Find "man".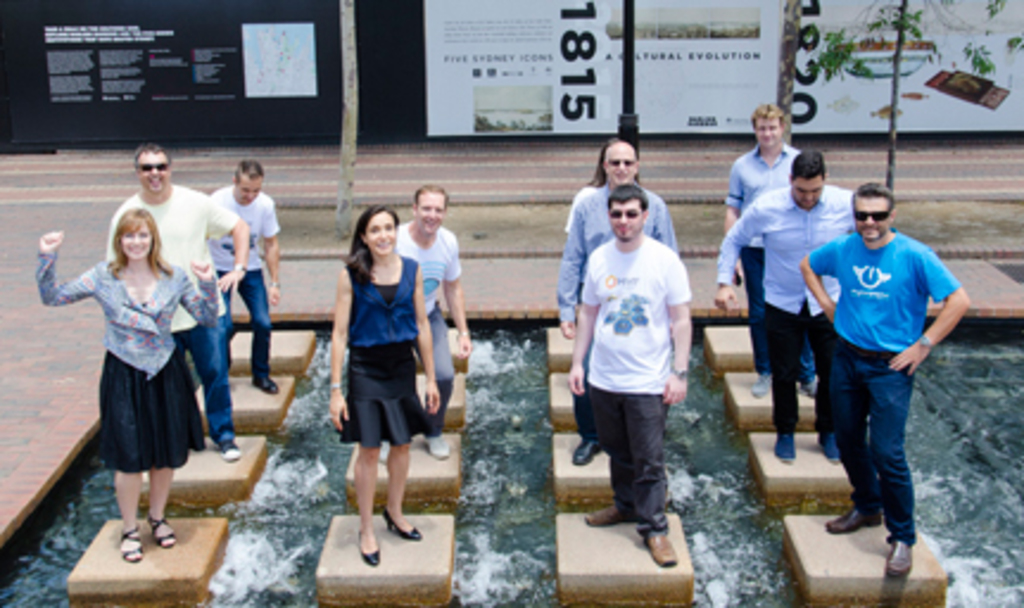
select_region(392, 183, 470, 461).
